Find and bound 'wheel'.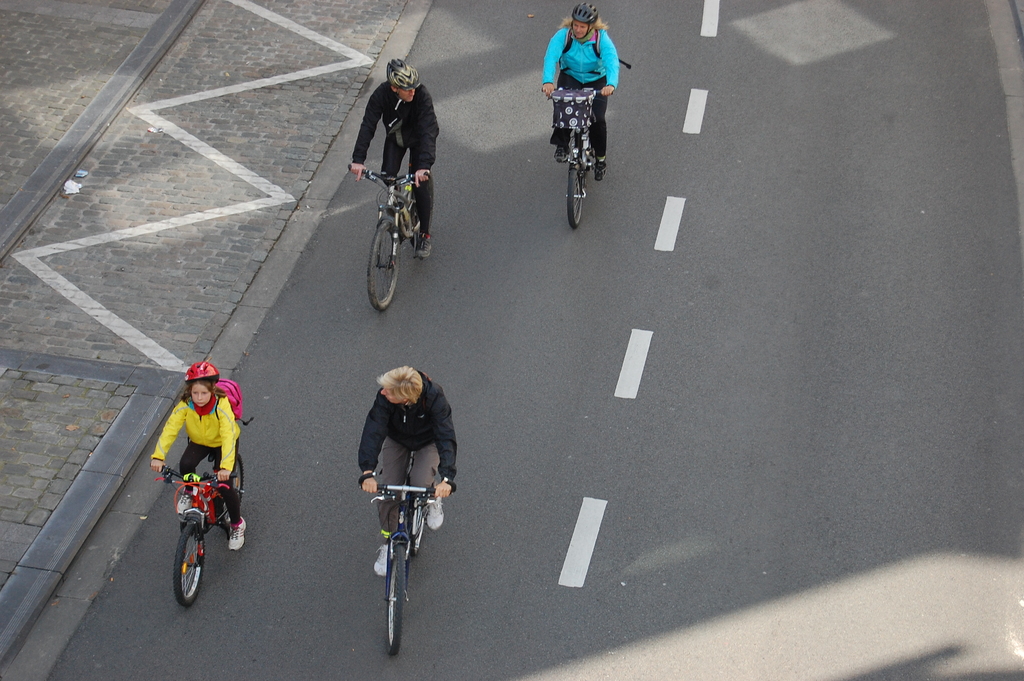
Bound: bbox=(412, 497, 425, 558).
